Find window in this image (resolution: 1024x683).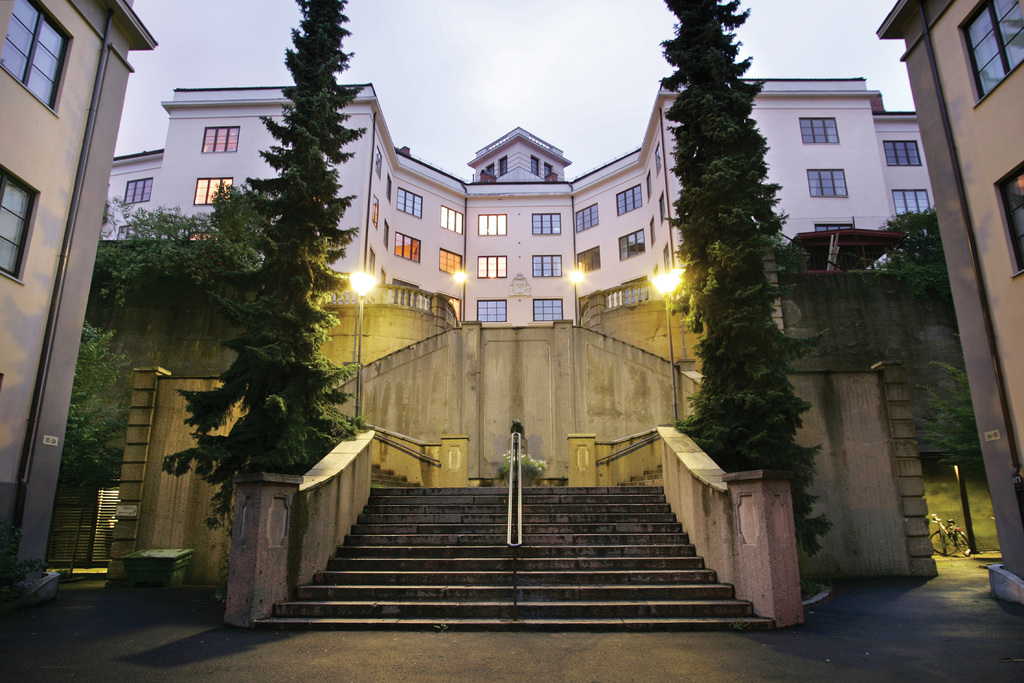
[x1=396, y1=189, x2=423, y2=219].
